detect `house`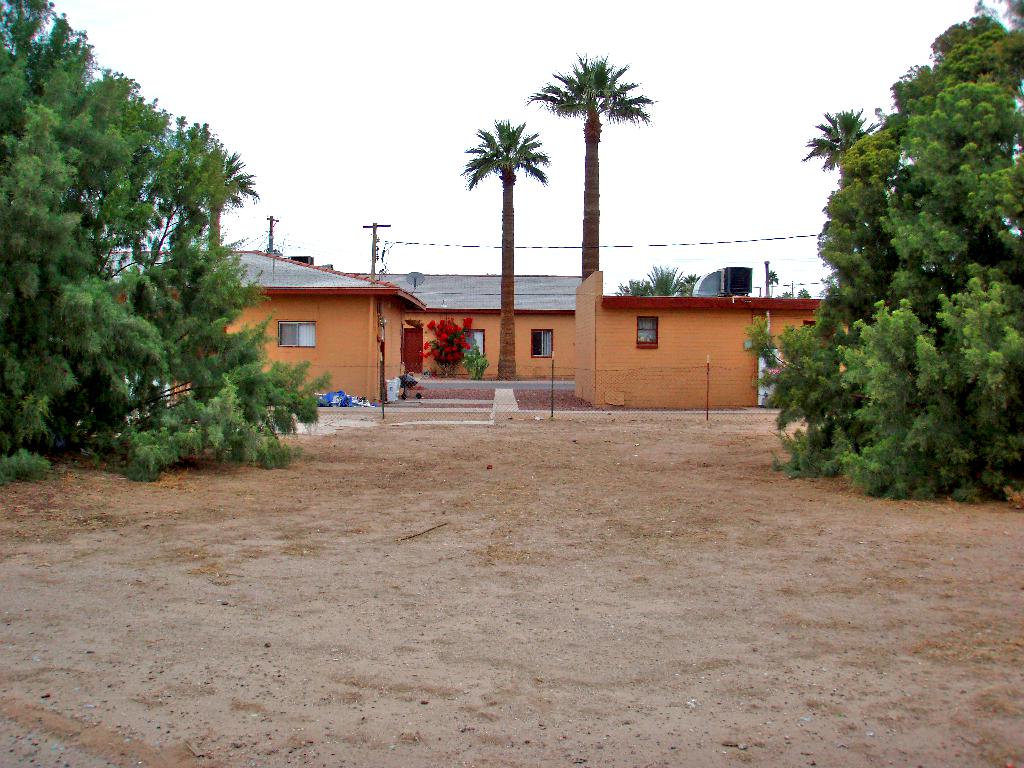
[154,200,785,411]
